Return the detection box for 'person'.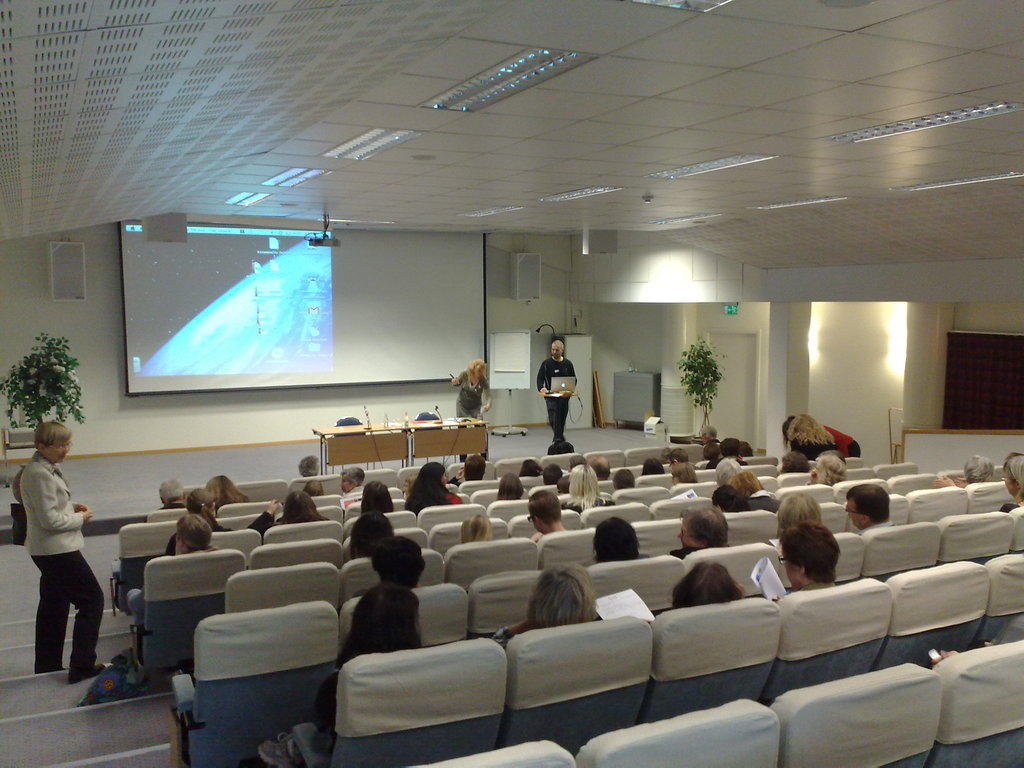
[left=353, top=536, right=426, bottom=597].
